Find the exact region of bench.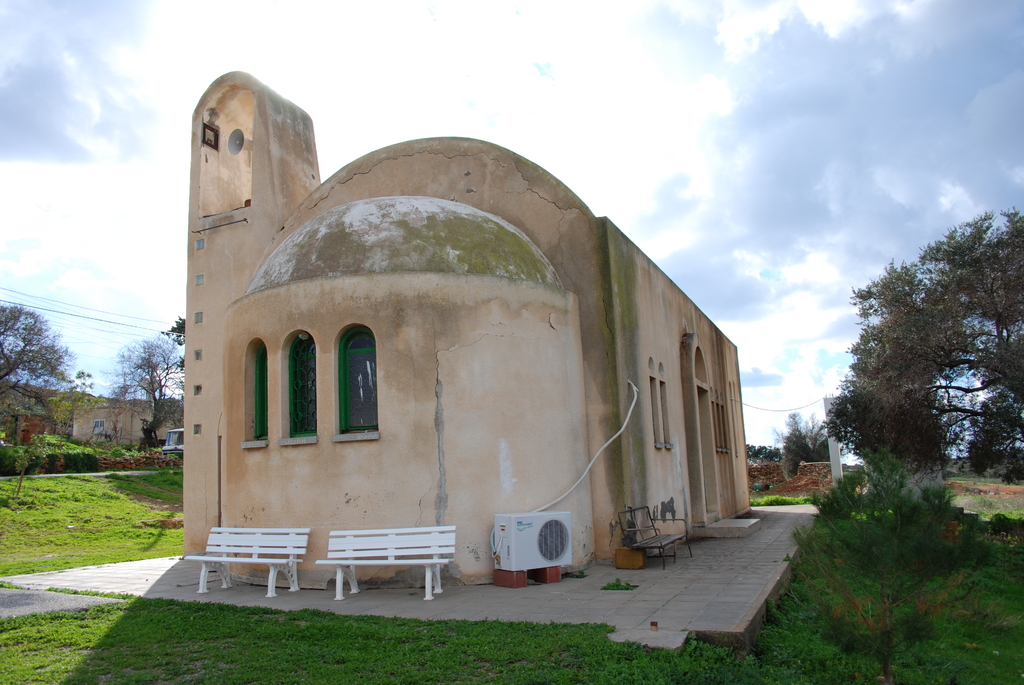
Exact region: (186, 526, 305, 602).
